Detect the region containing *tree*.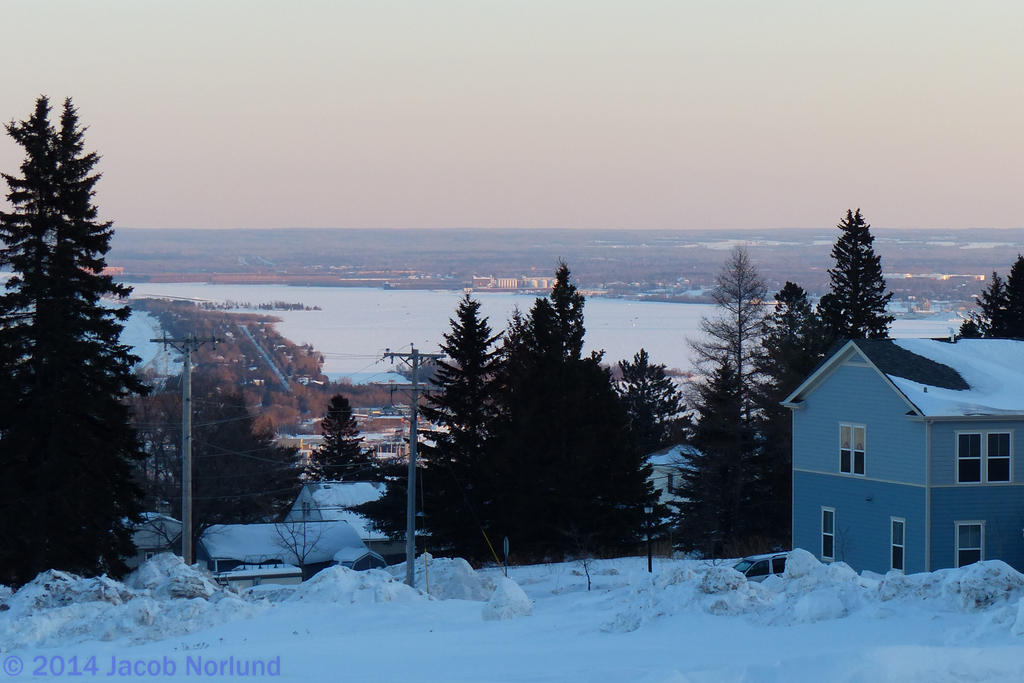
[680, 236, 793, 555].
